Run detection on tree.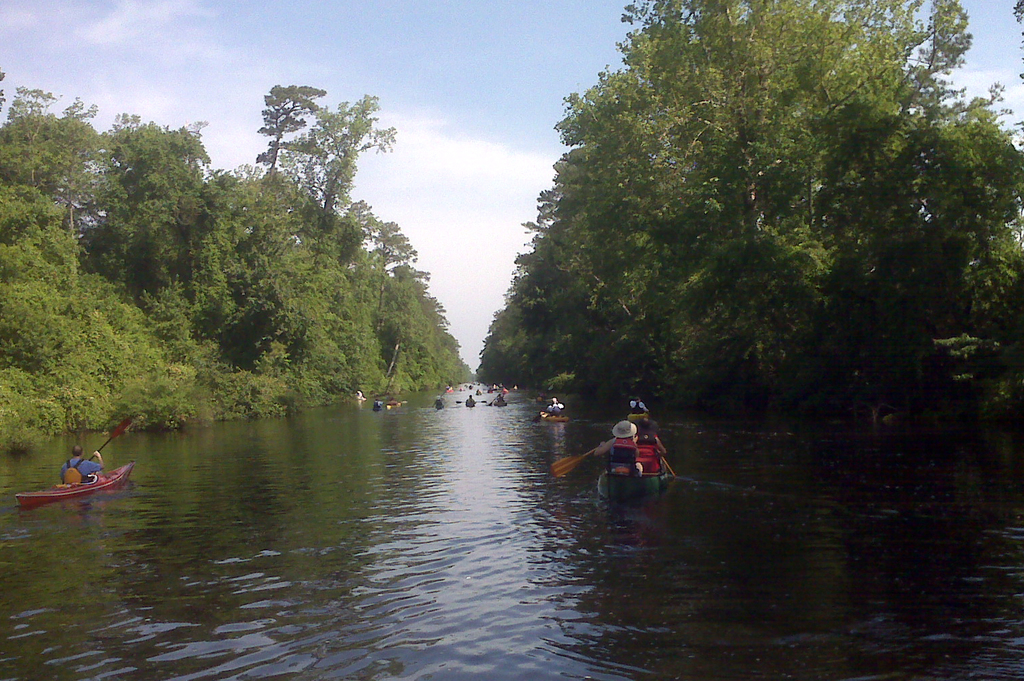
Result: 0/72/474/450.
